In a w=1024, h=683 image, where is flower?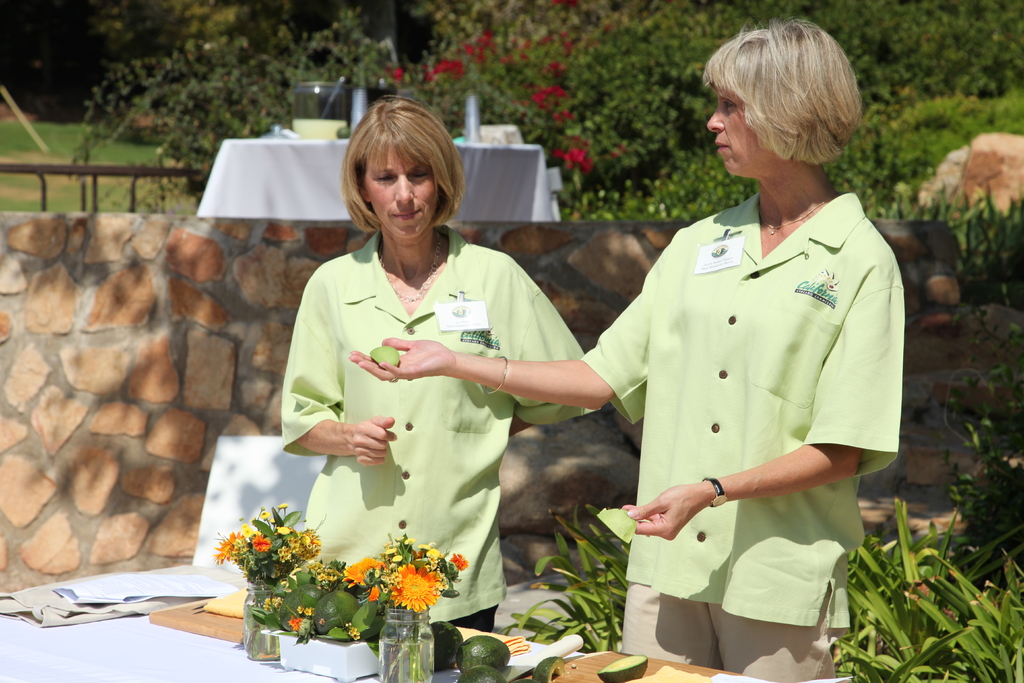
346,622,362,642.
